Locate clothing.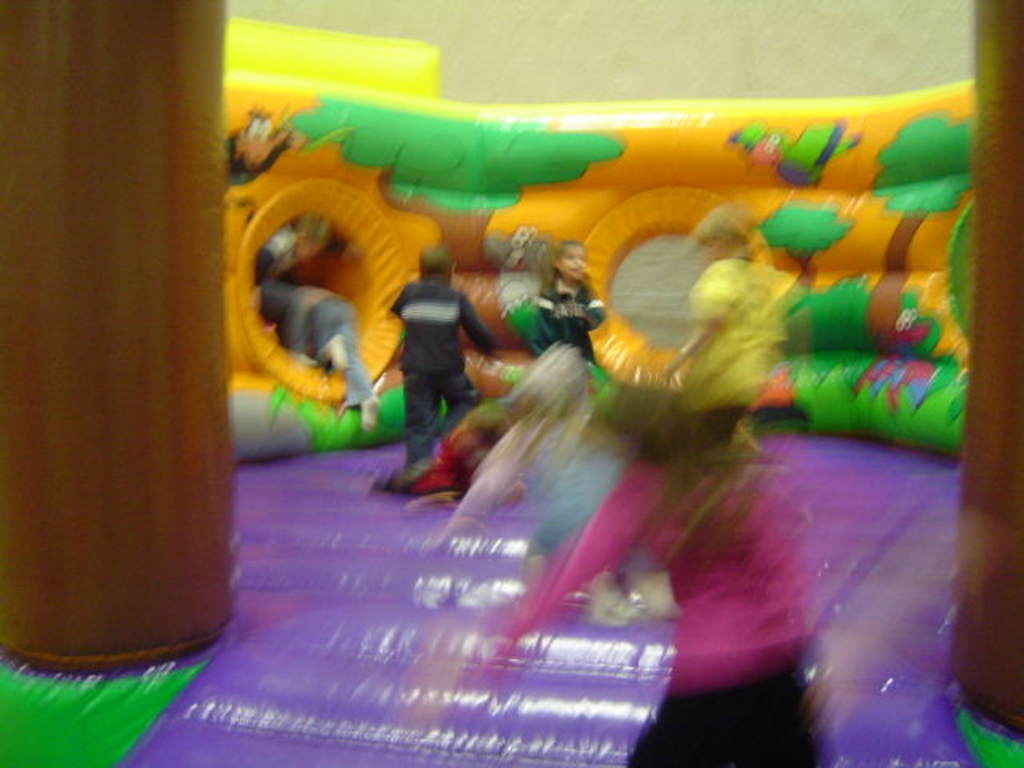
Bounding box: rect(301, 282, 379, 411).
